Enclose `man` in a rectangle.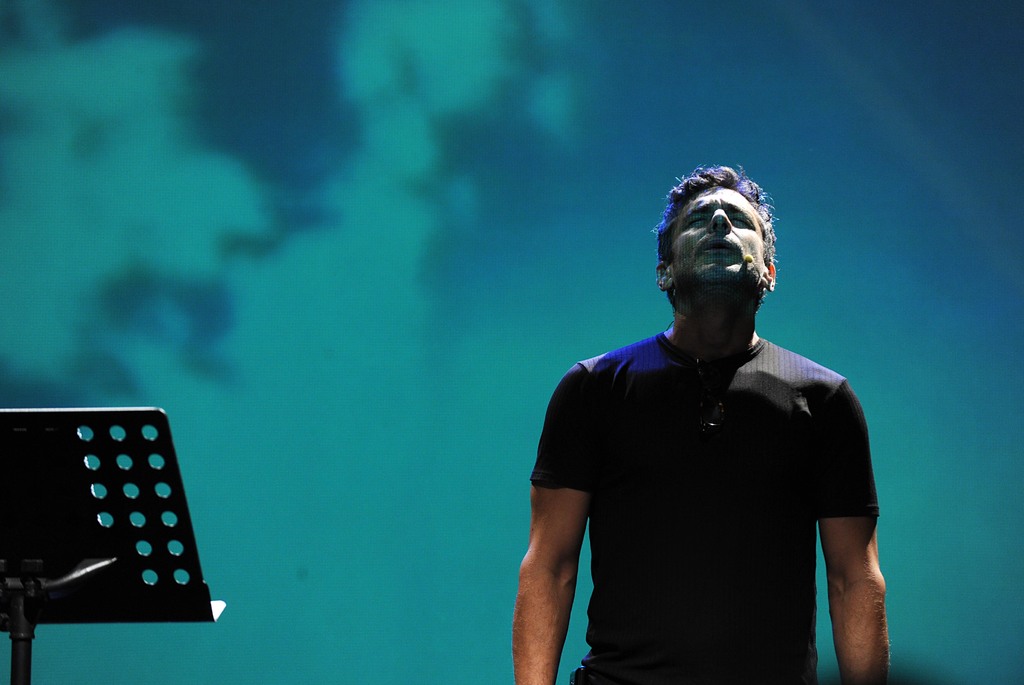
x1=511 y1=136 x2=897 y2=679.
